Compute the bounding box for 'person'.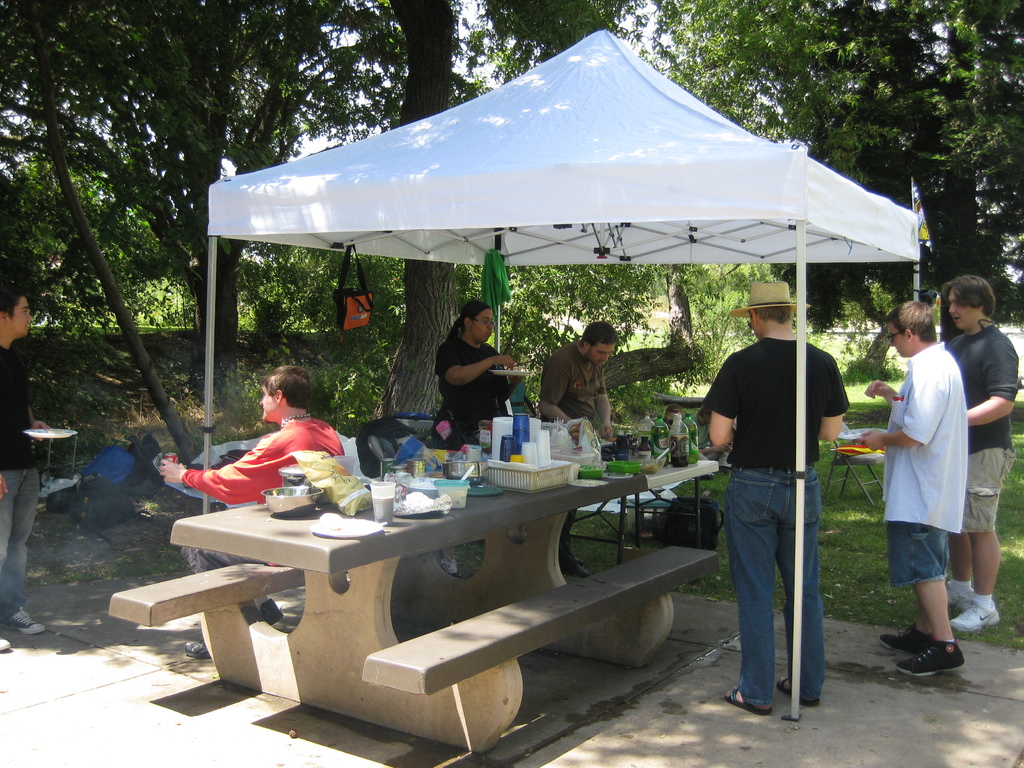
[left=0, top=284, right=50, bottom=650].
